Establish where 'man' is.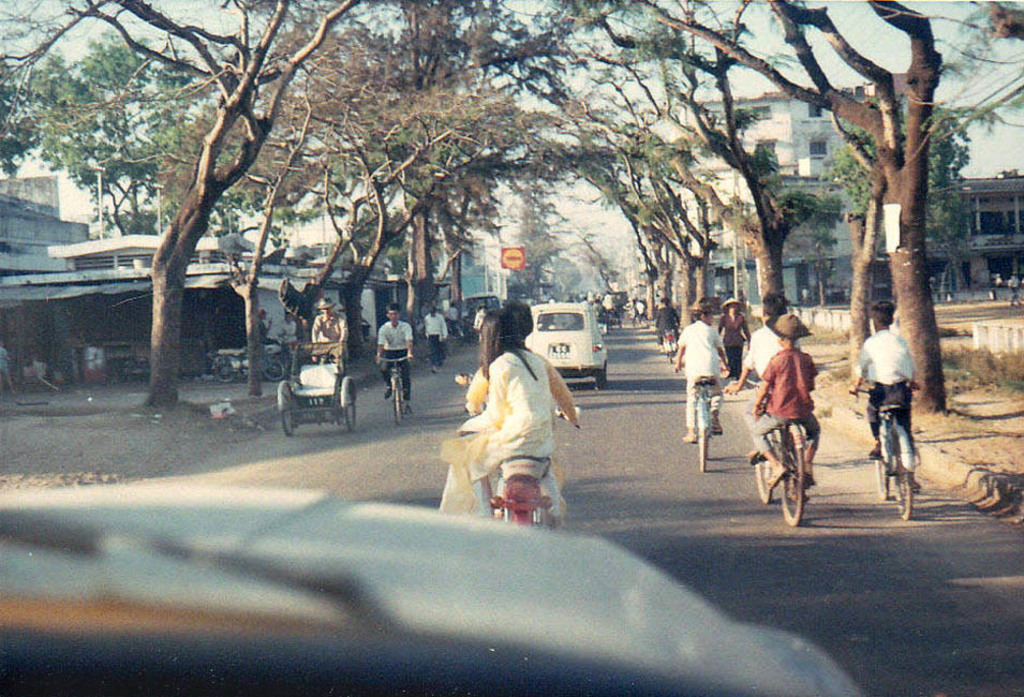
Established at pyautogui.locateOnScreen(628, 298, 648, 331).
